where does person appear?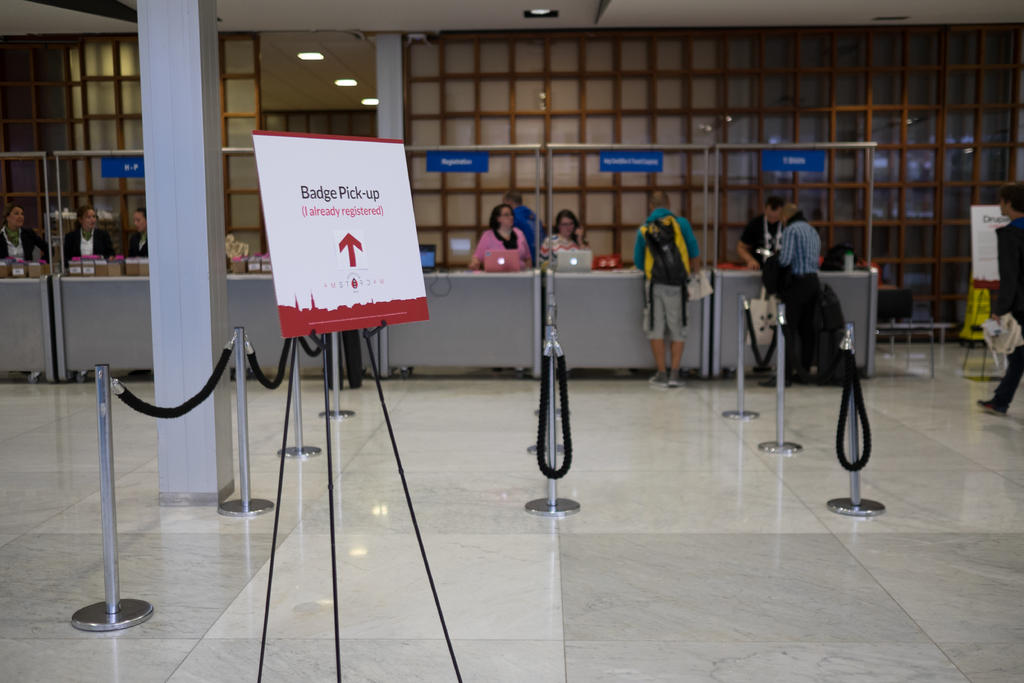
Appears at Rect(541, 209, 590, 269).
